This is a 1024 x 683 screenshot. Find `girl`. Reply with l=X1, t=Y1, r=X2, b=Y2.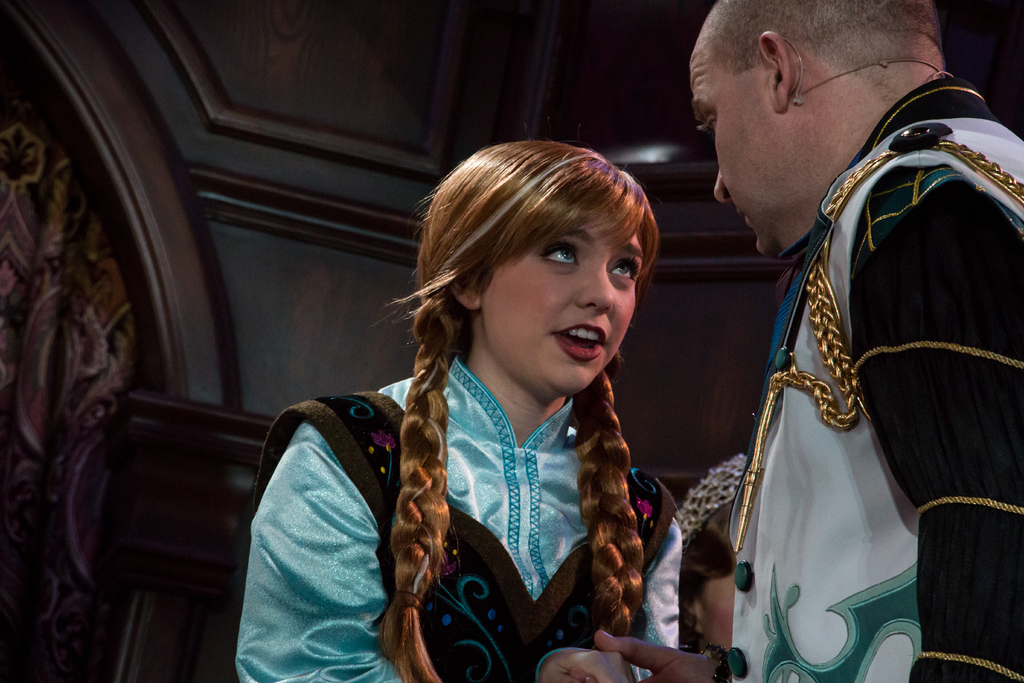
l=228, t=139, r=688, b=682.
